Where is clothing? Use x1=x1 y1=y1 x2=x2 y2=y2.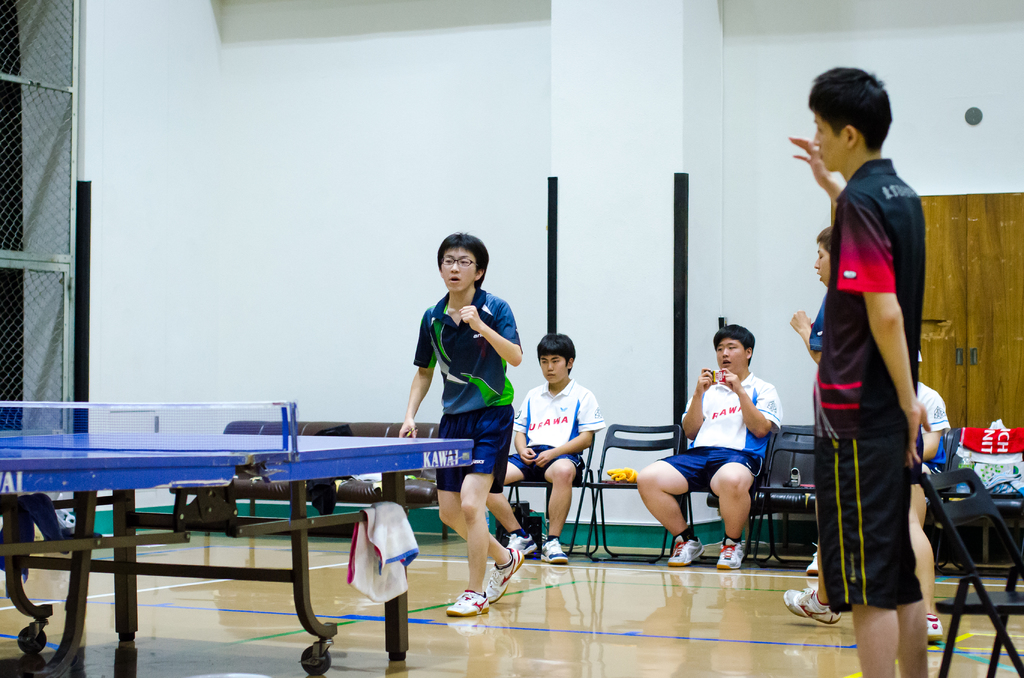
x1=655 y1=371 x2=782 y2=492.
